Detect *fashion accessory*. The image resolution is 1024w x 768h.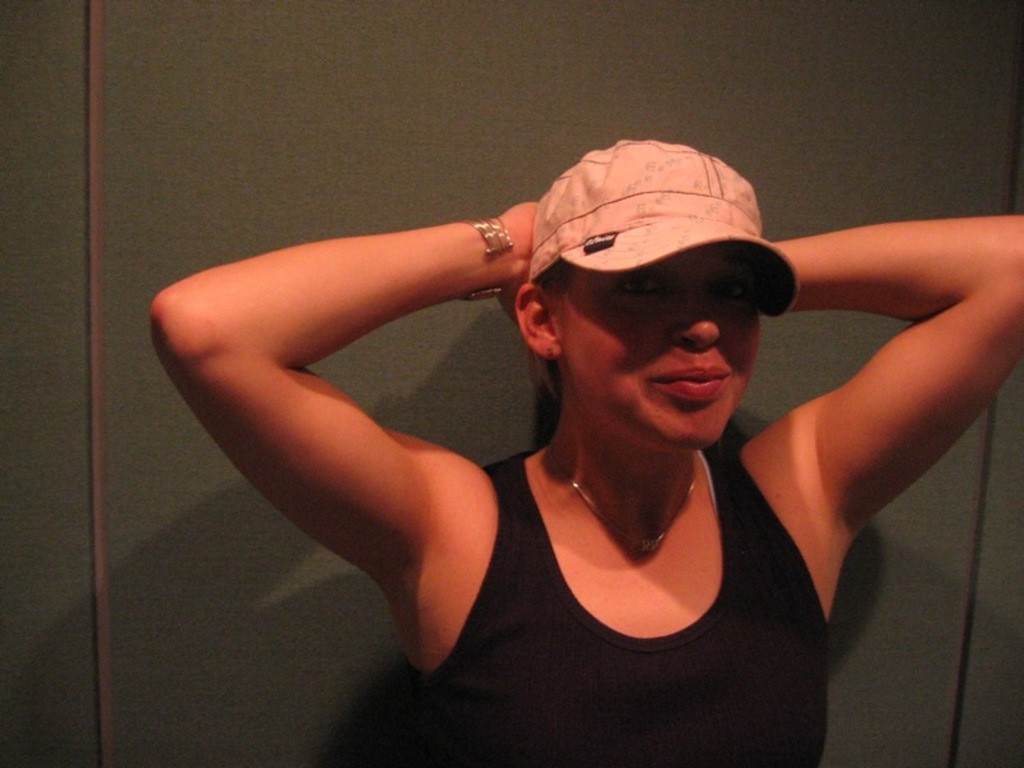
527,134,801,317.
